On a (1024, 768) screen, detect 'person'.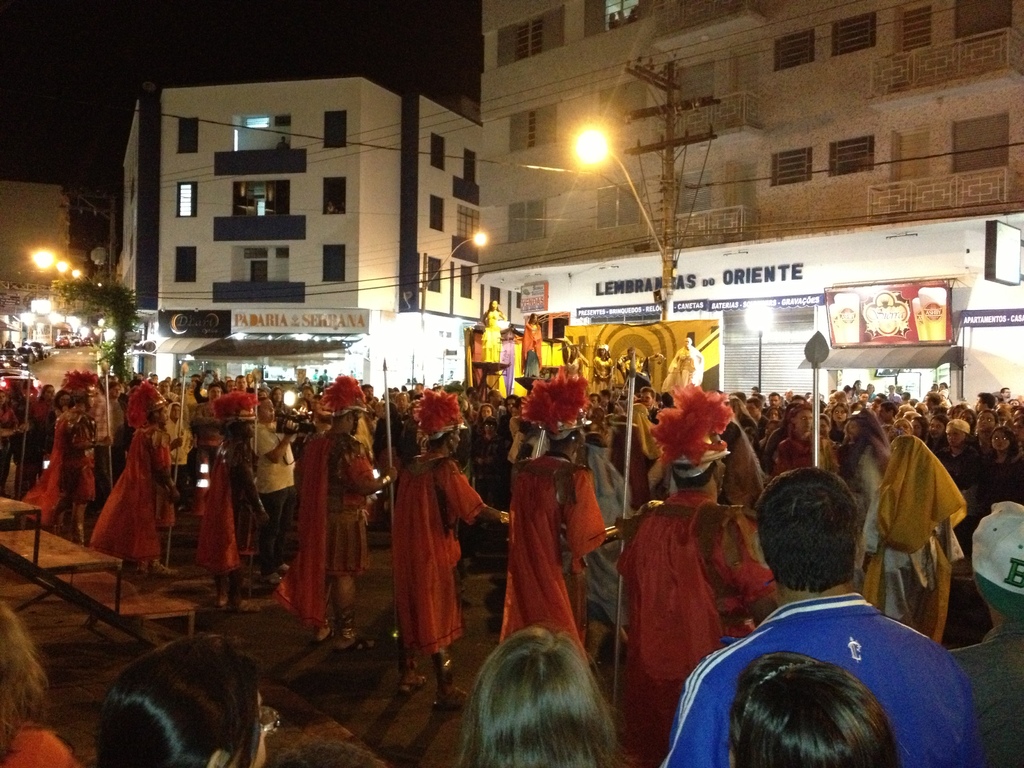
box=[0, 387, 25, 486].
